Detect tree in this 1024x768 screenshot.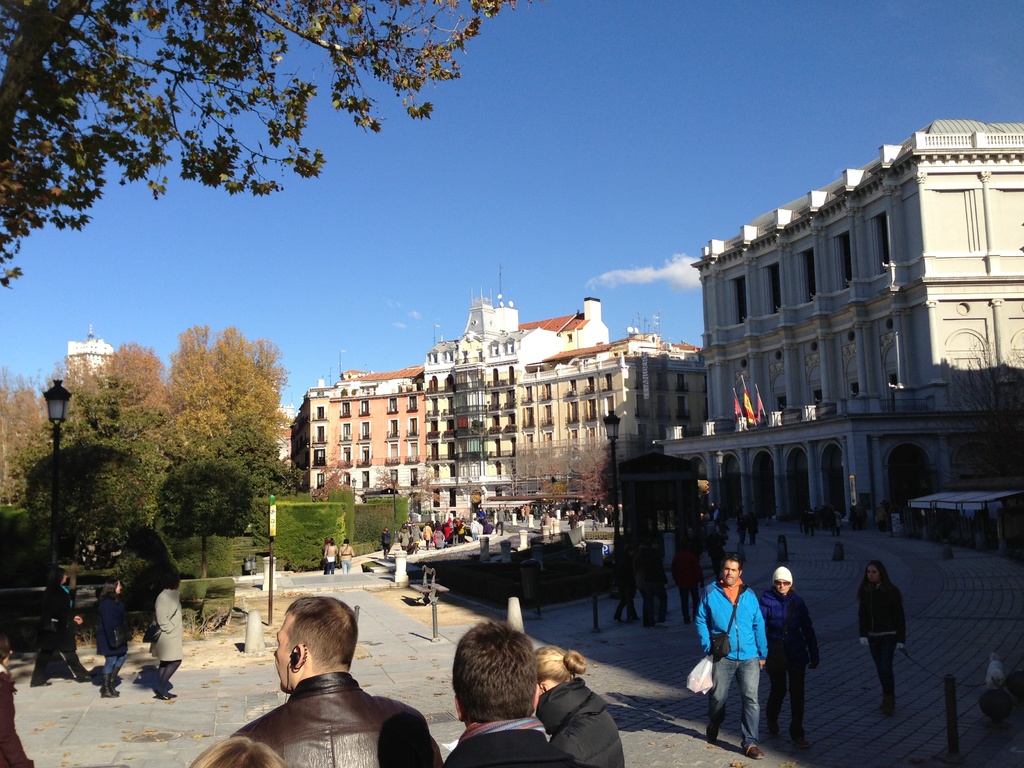
Detection: 0 0 533 289.
